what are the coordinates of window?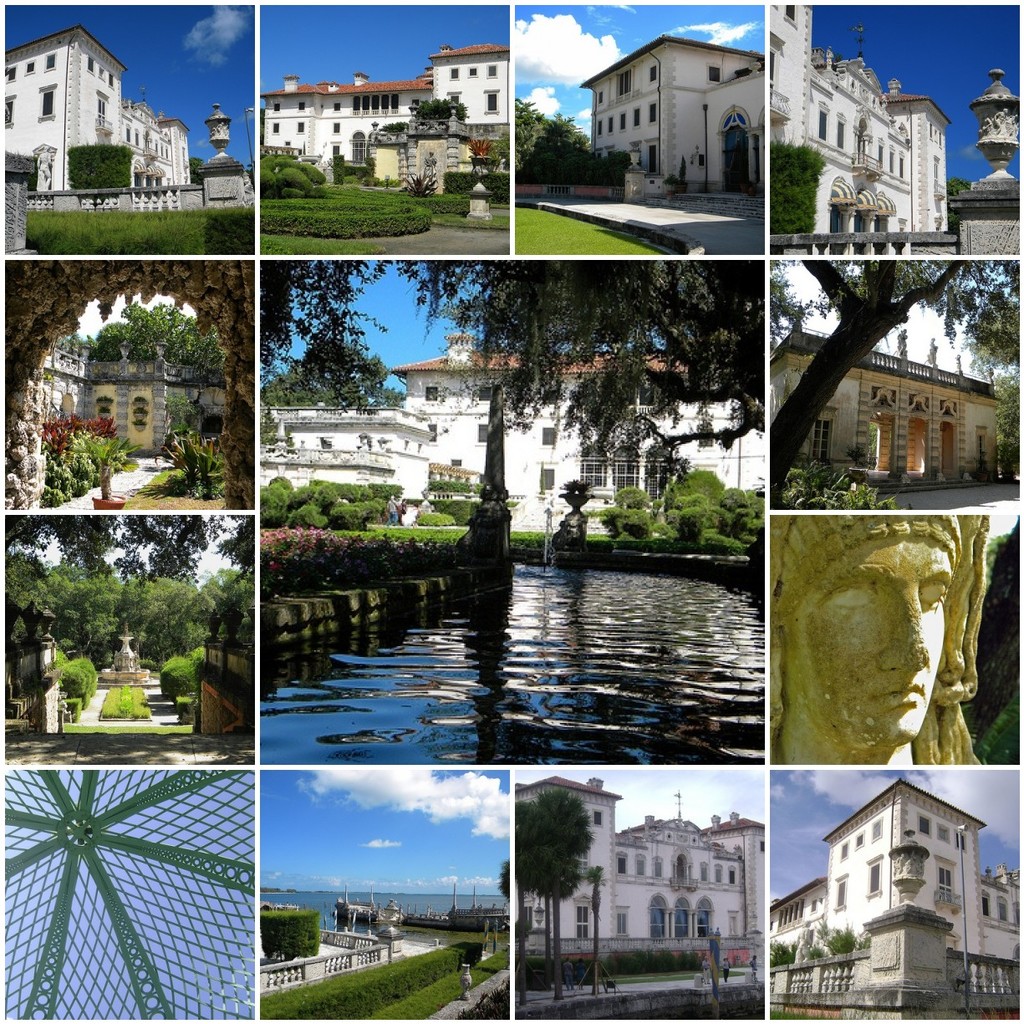
<region>975, 434, 989, 466</region>.
